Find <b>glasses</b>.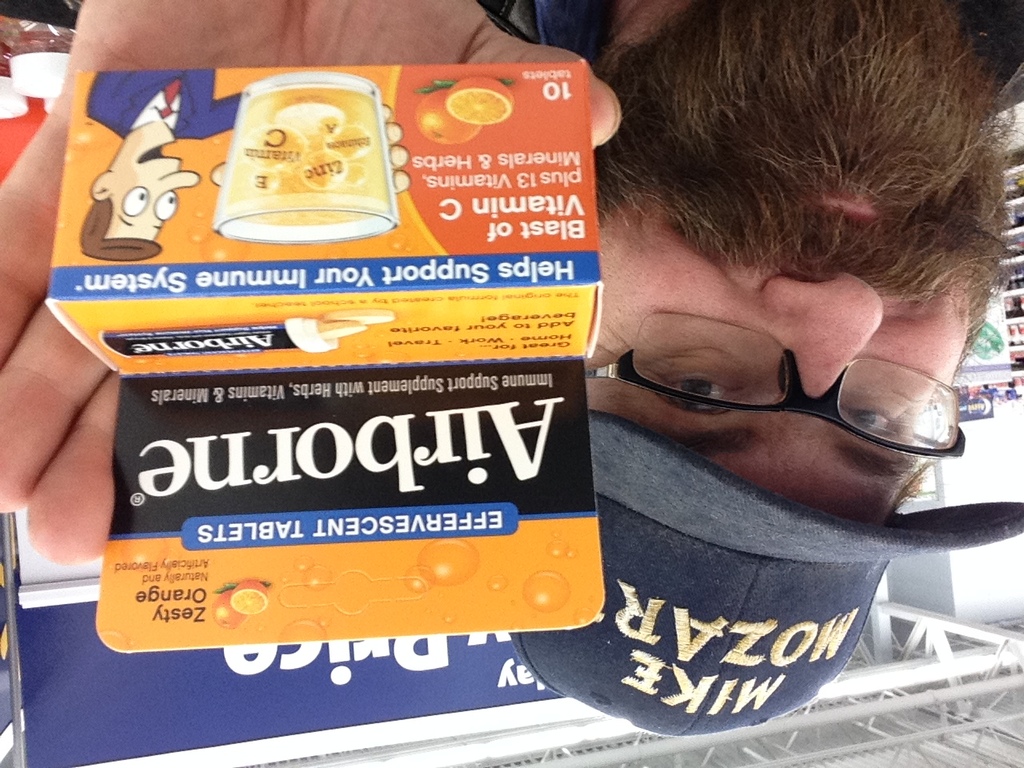
BBox(595, 327, 911, 441).
